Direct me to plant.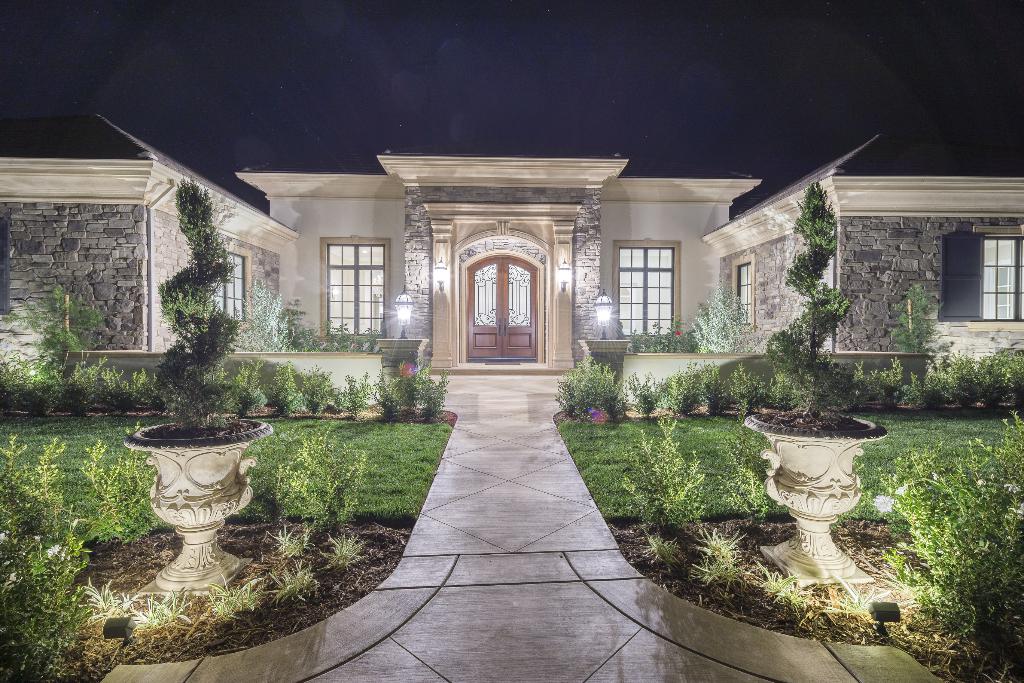
Direction: (360,365,403,425).
